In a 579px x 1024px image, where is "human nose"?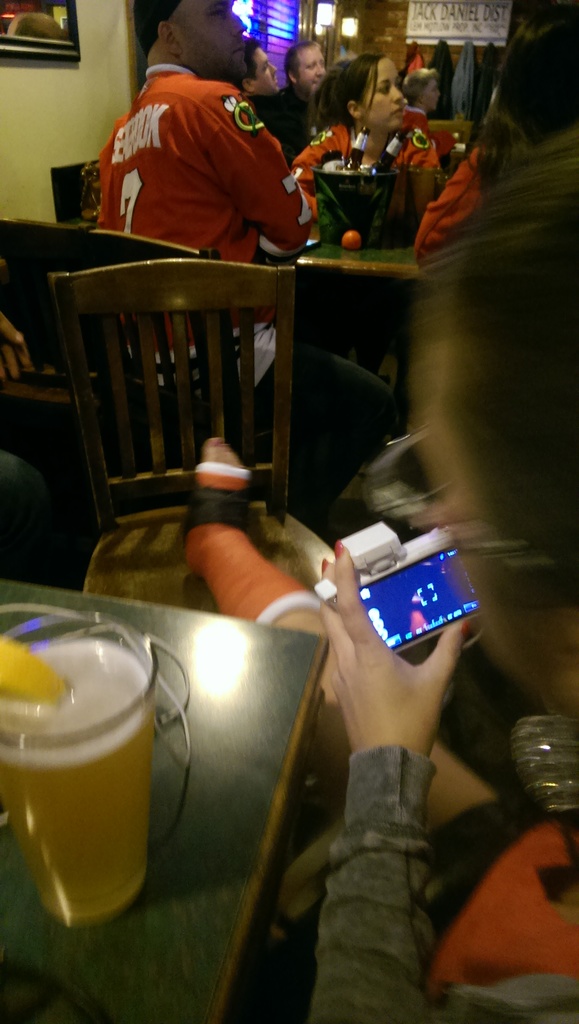
rect(228, 15, 249, 36).
